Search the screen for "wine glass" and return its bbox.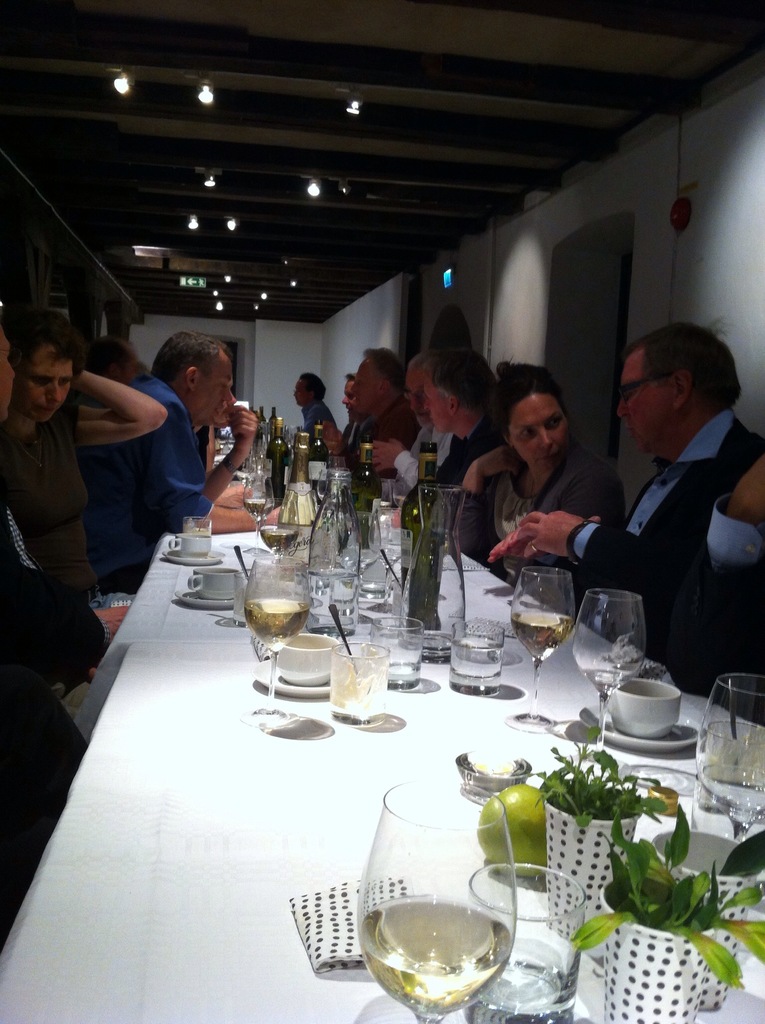
Found: <region>573, 586, 648, 758</region>.
